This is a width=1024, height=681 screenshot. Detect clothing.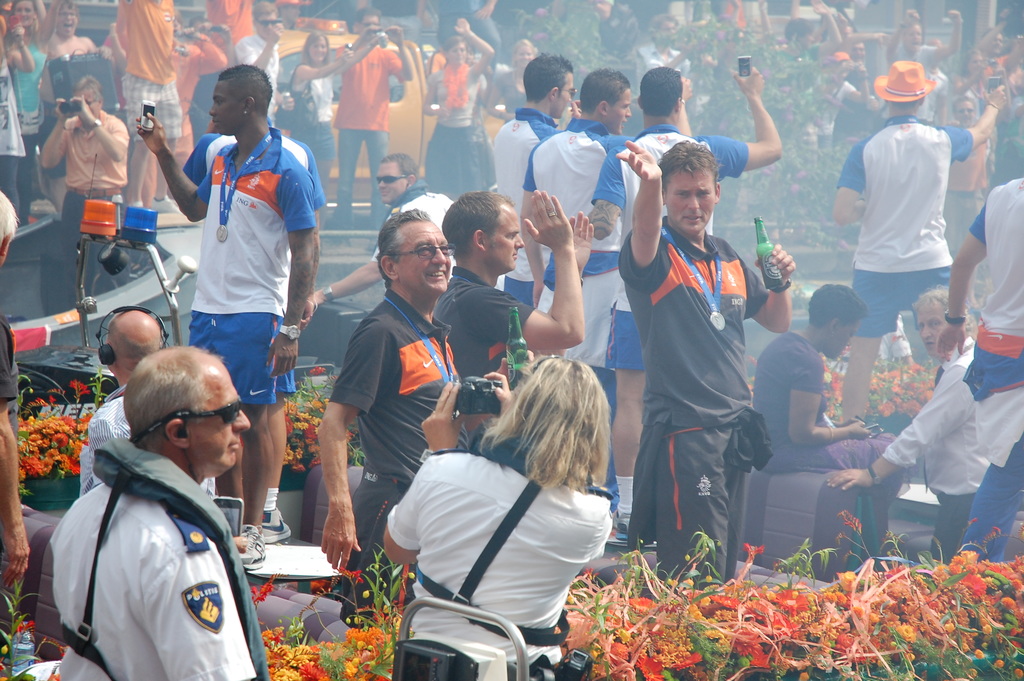
select_region(190, 127, 317, 404).
